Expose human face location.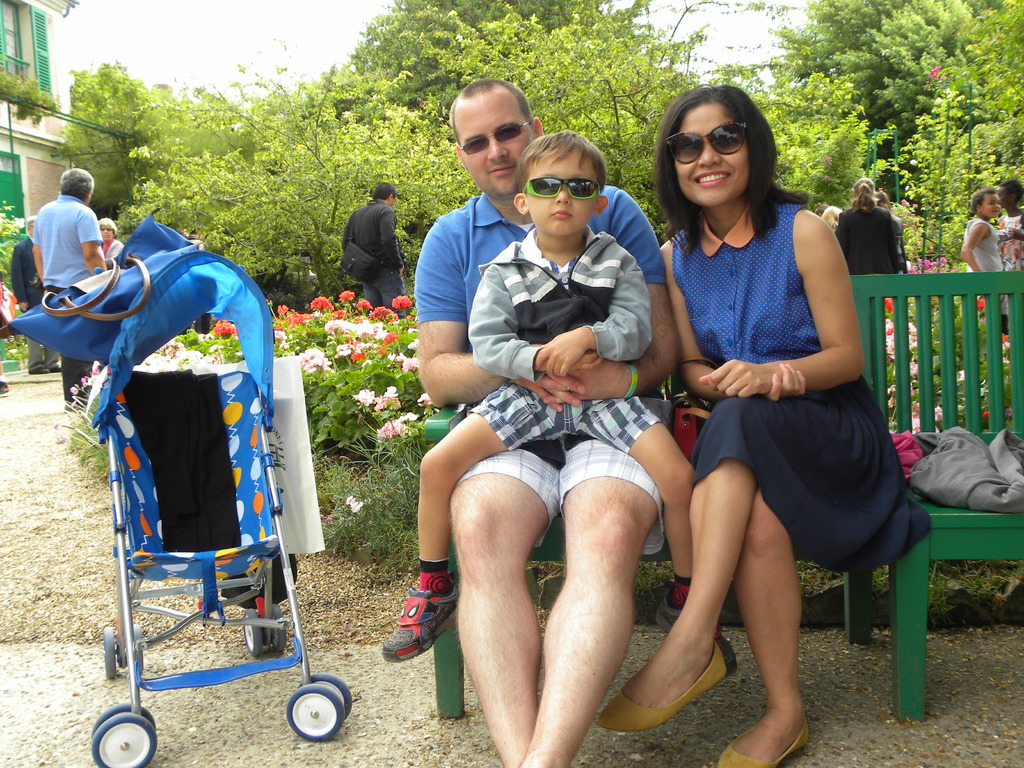
Exposed at x1=100, y1=223, x2=110, y2=240.
